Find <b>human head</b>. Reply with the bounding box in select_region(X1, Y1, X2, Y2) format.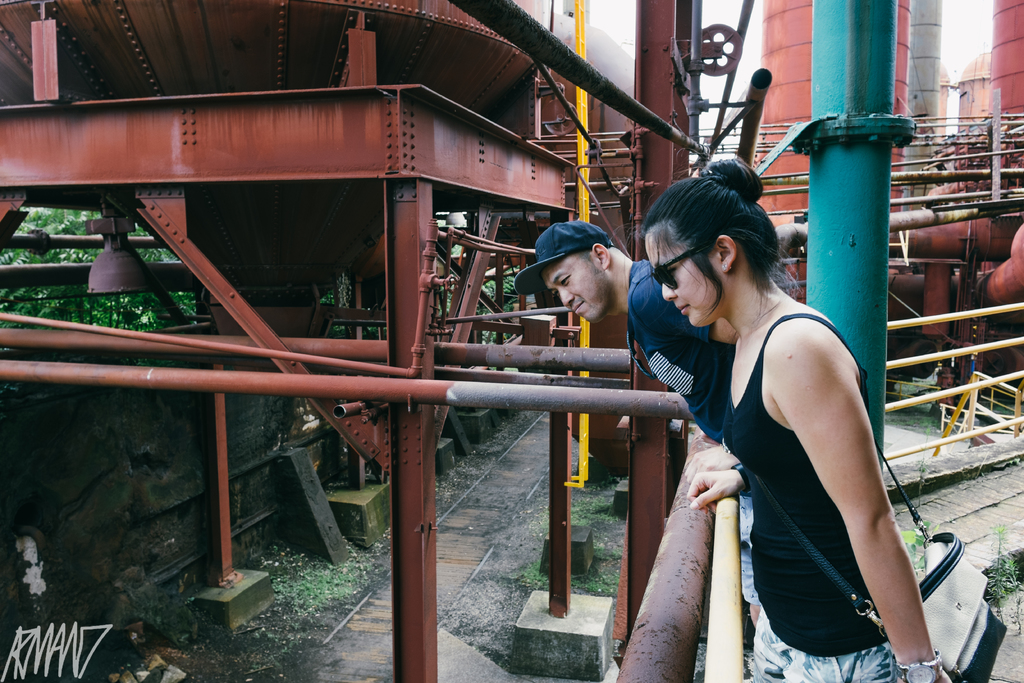
select_region(649, 167, 794, 319).
